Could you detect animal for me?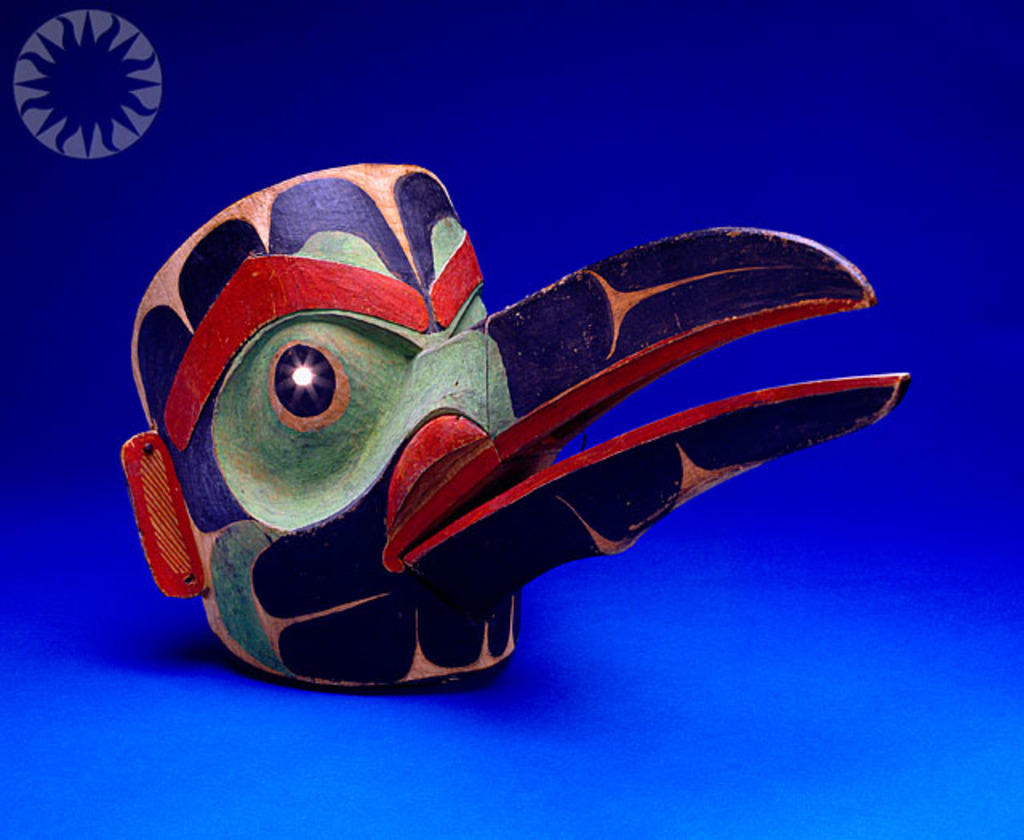
Detection result: l=120, t=163, r=906, b=682.
